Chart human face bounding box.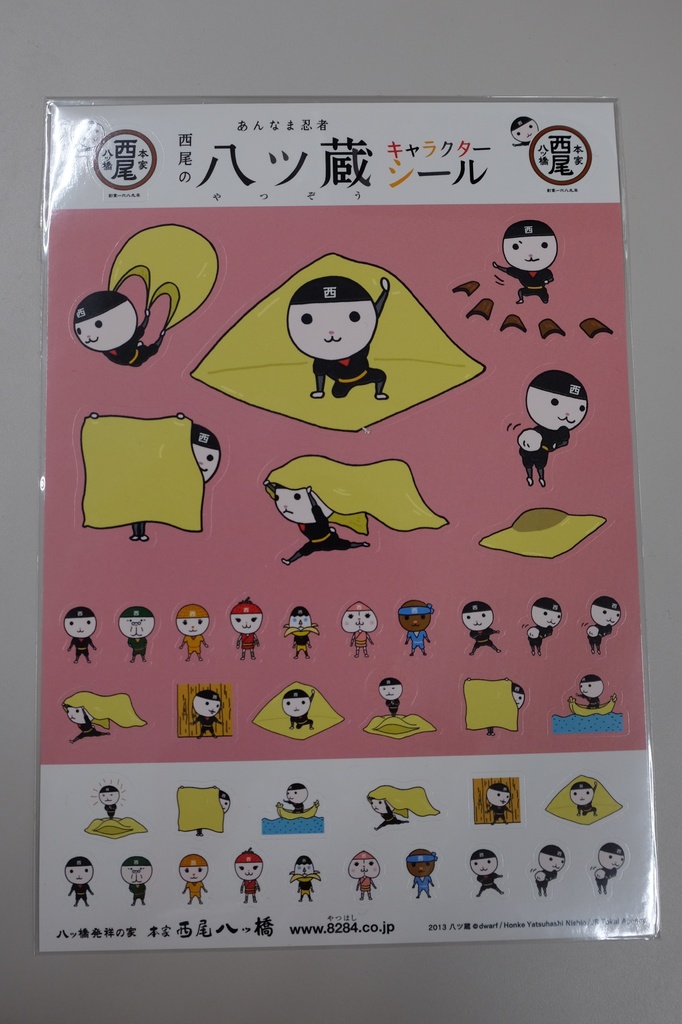
Charted: (118,862,154,888).
